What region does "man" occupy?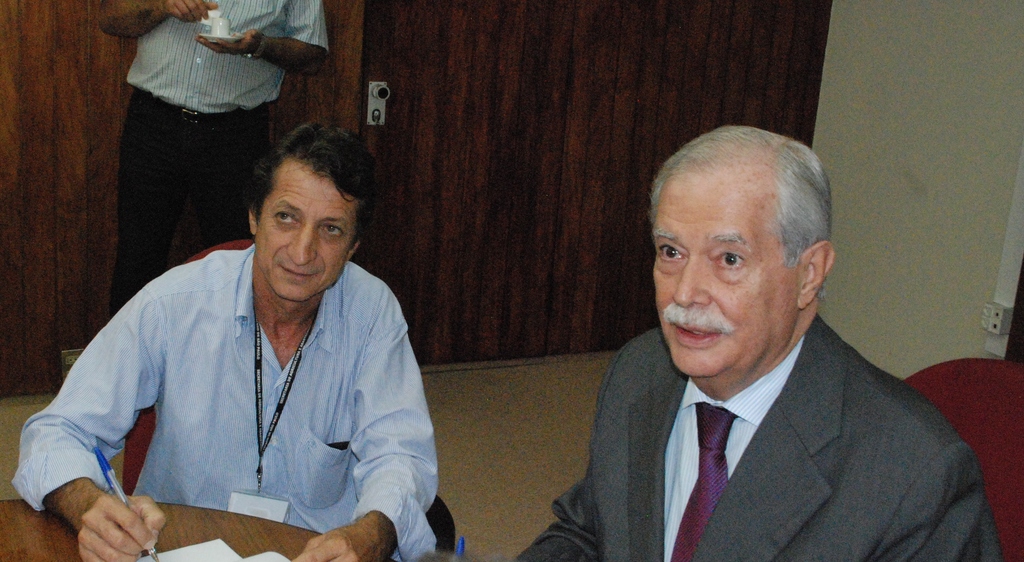
(99, 0, 336, 328).
